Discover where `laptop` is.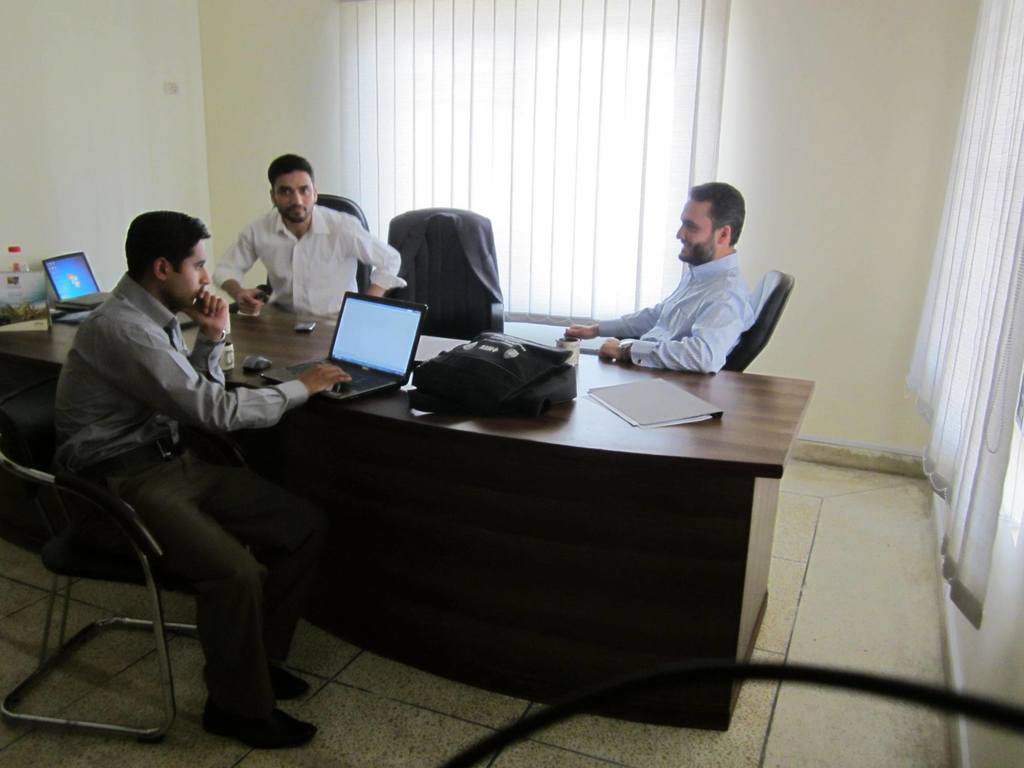
Discovered at l=42, t=255, r=100, b=303.
